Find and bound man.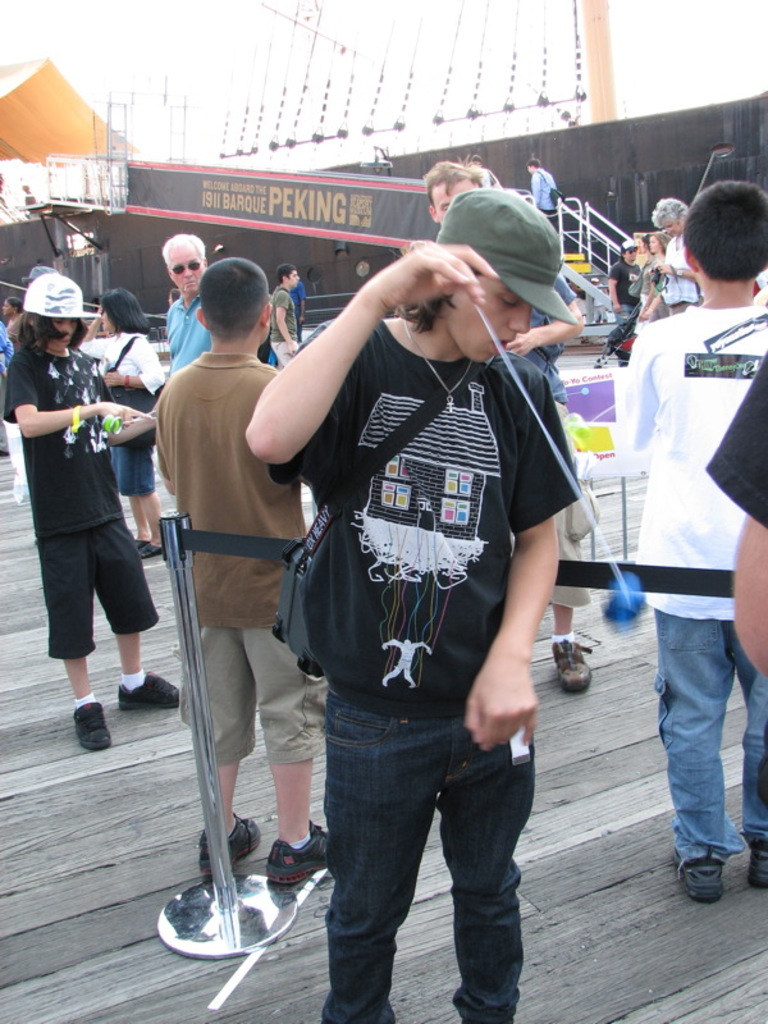
Bound: [152, 229, 216, 371].
